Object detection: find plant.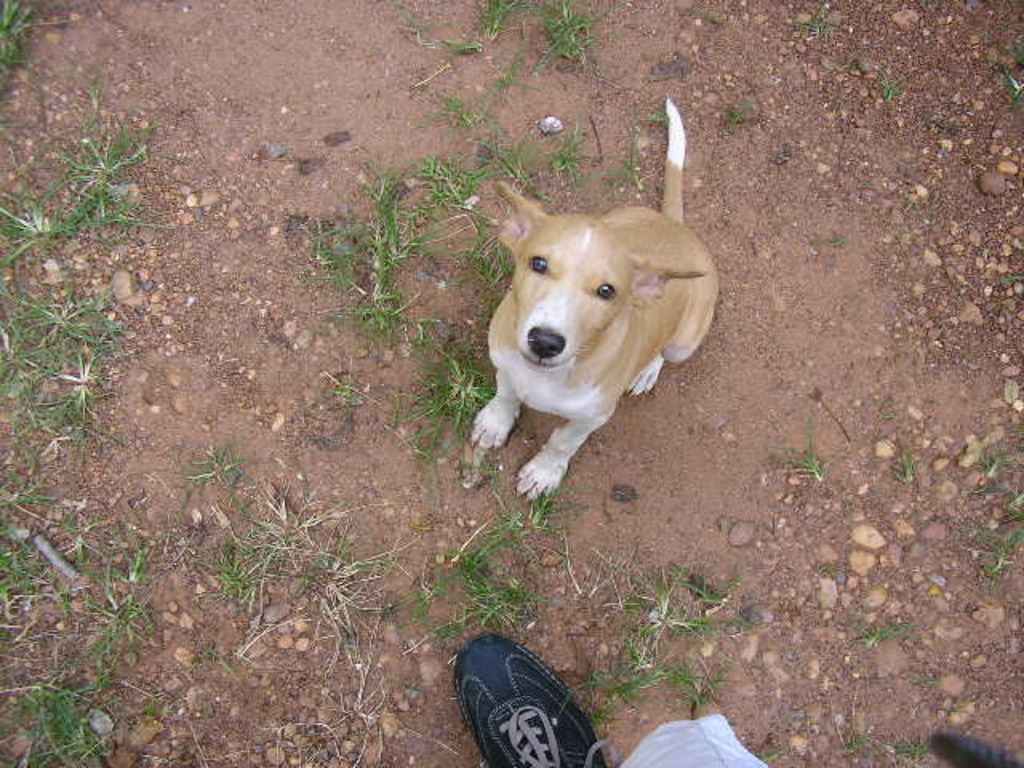
Rect(846, 627, 909, 650).
